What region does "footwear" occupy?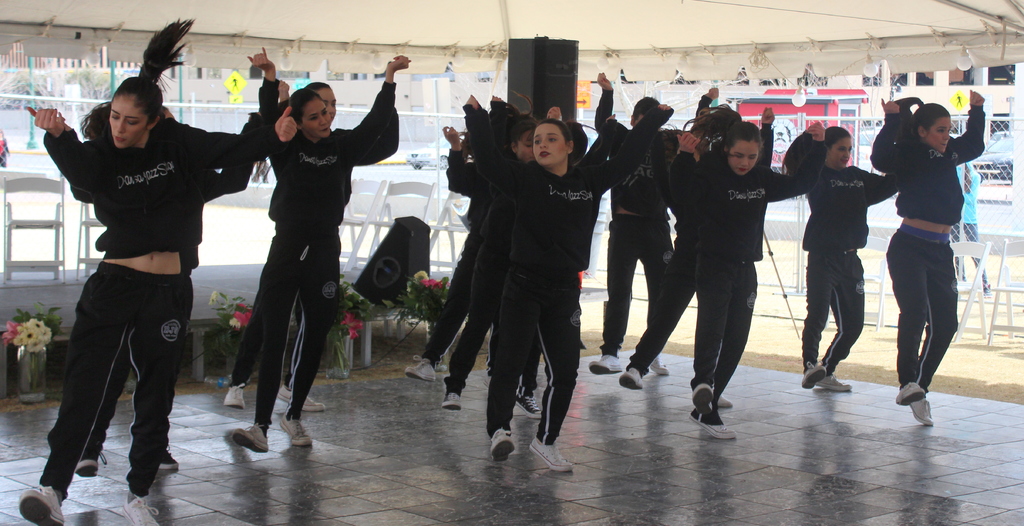
bbox(696, 418, 734, 440).
